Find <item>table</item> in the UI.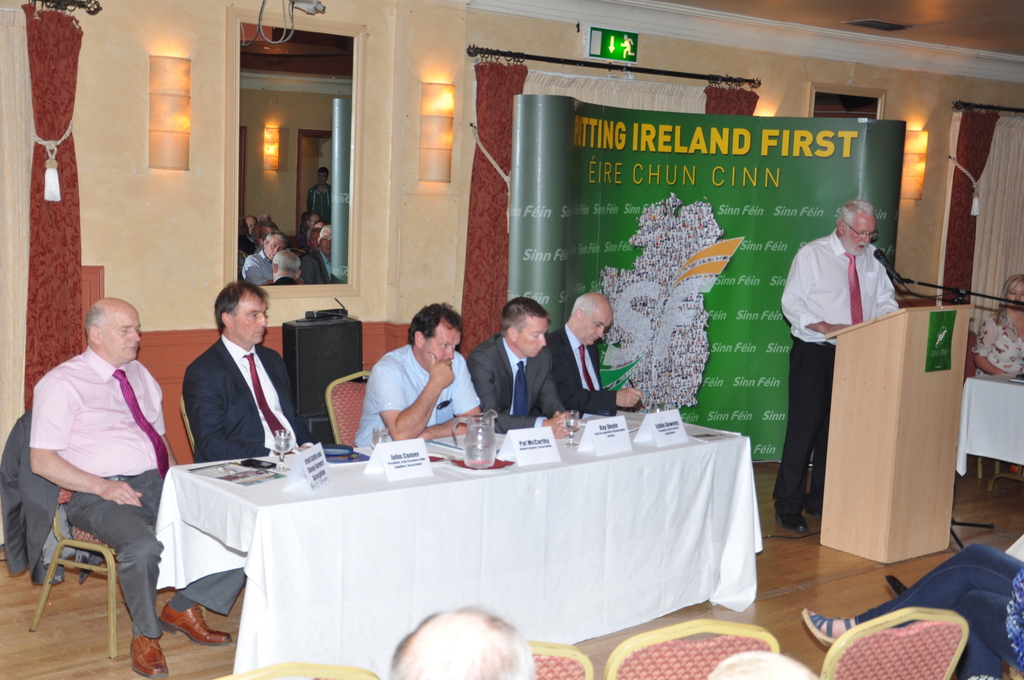
UI element at left=148, top=420, right=757, bottom=663.
